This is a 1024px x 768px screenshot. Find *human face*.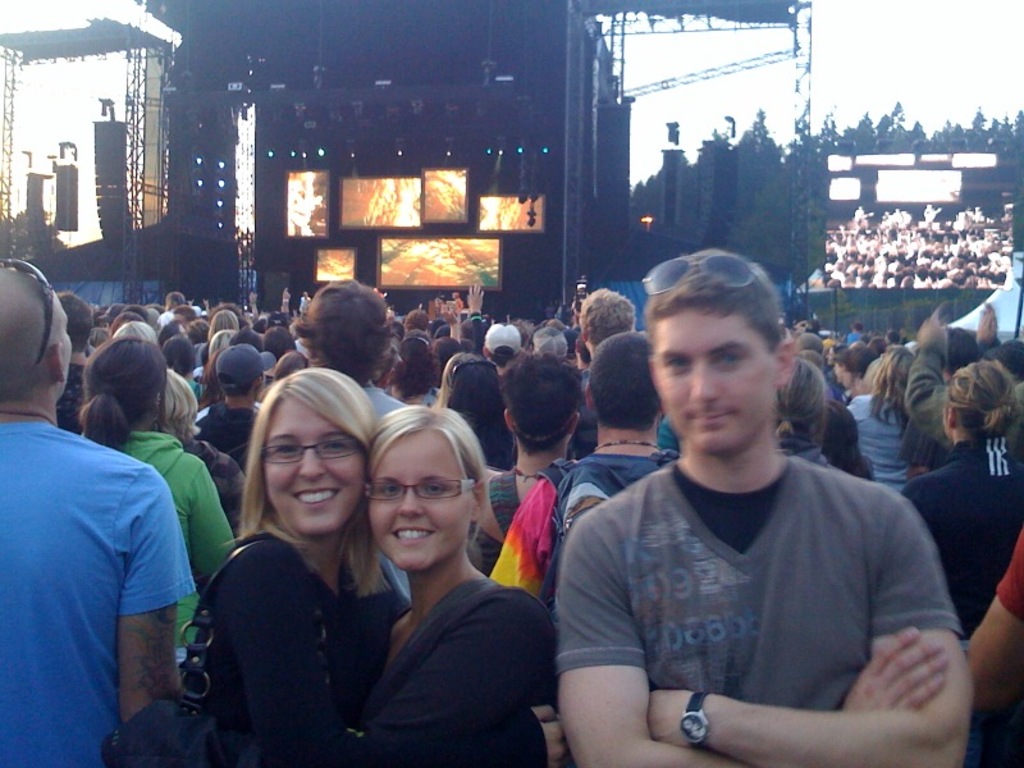
Bounding box: (left=657, top=302, right=777, bottom=452).
